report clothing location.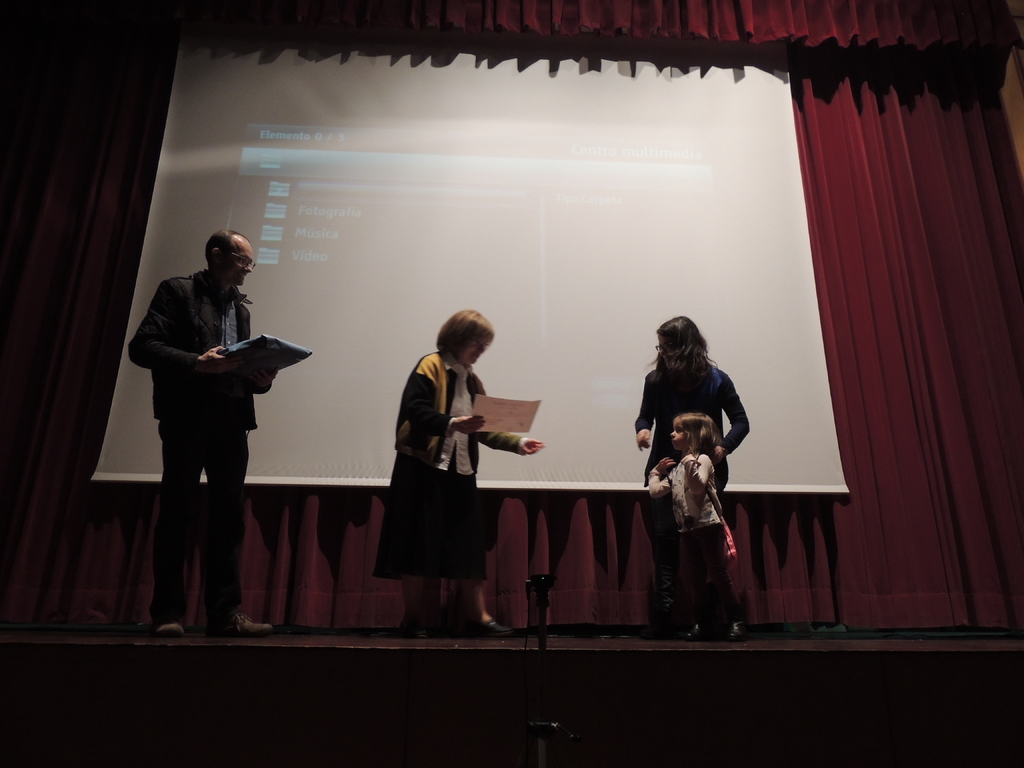
Report: [x1=634, y1=356, x2=751, y2=529].
